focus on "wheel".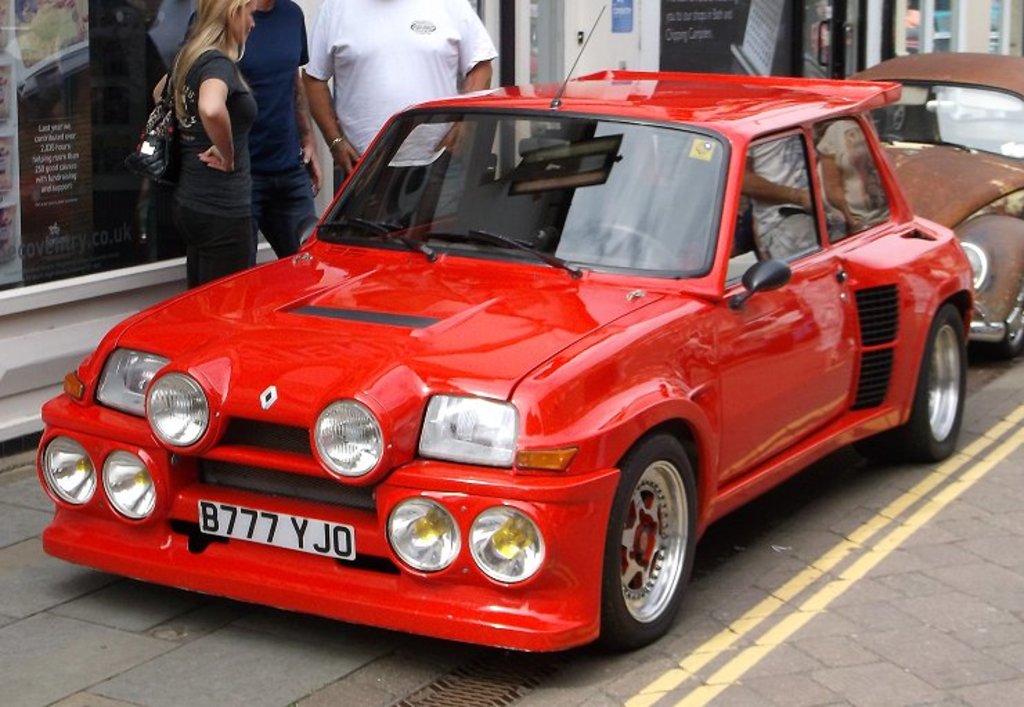
Focused at detection(996, 329, 1023, 356).
